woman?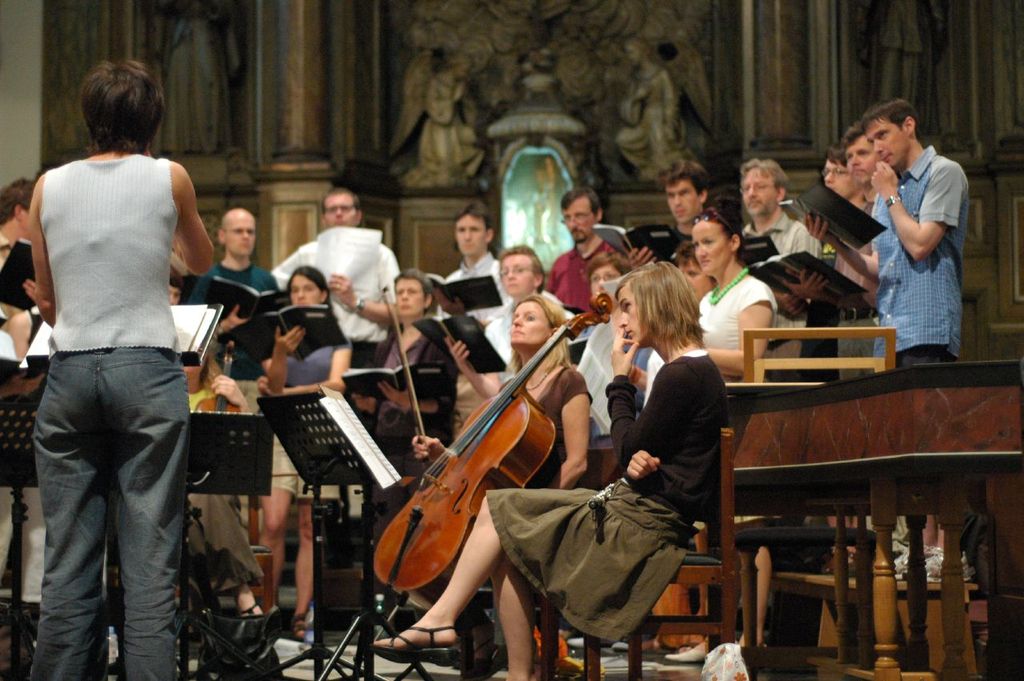
{"left": 359, "top": 256, "right": 732, "bottom": 680}
